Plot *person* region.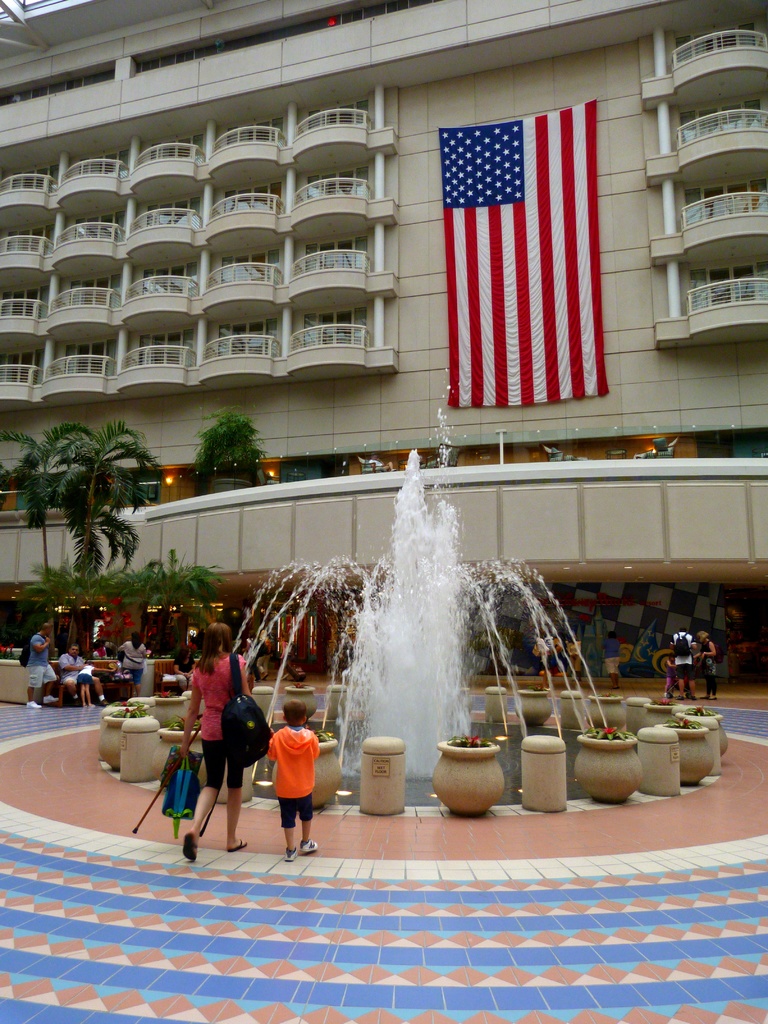
Plotted at x1=258, y1=627, x2=277, y2=680.
